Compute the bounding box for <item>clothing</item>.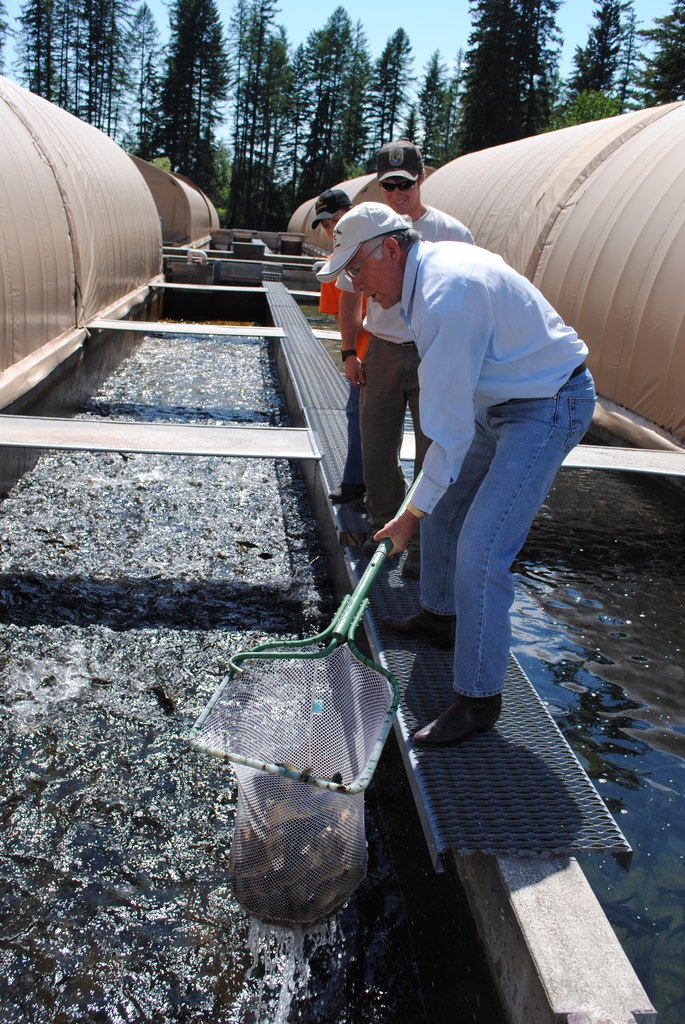
Rect(331, 208, 478, 523).
